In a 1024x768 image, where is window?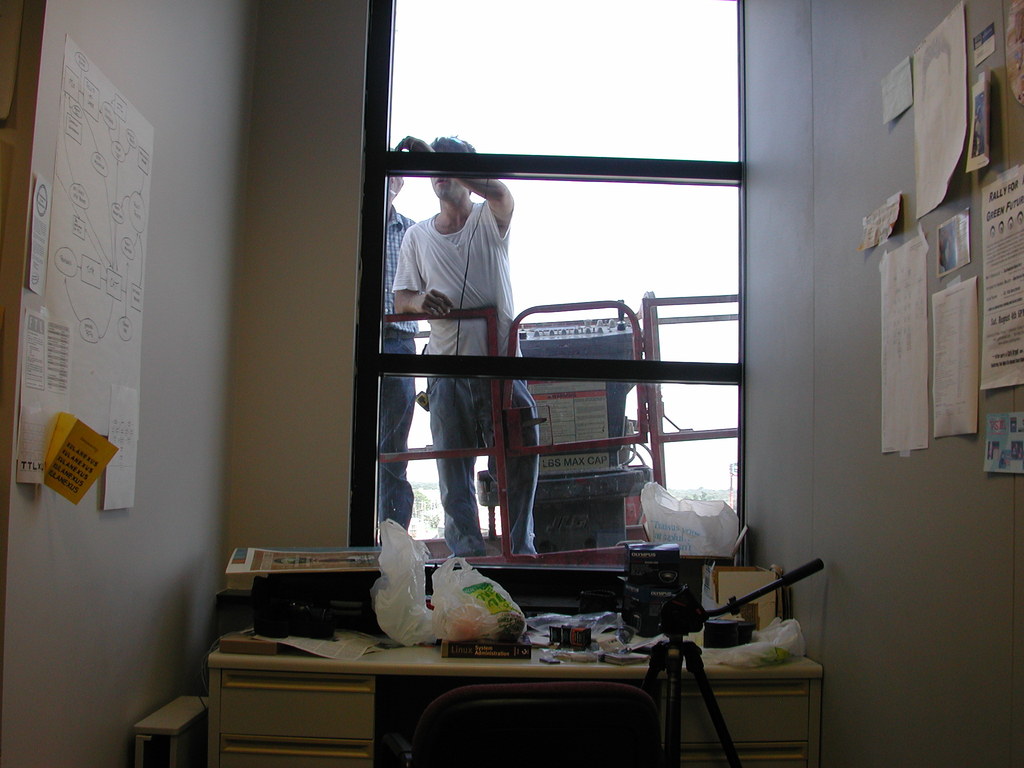
(x1=352, y1=0, x2=774, y2=585).
